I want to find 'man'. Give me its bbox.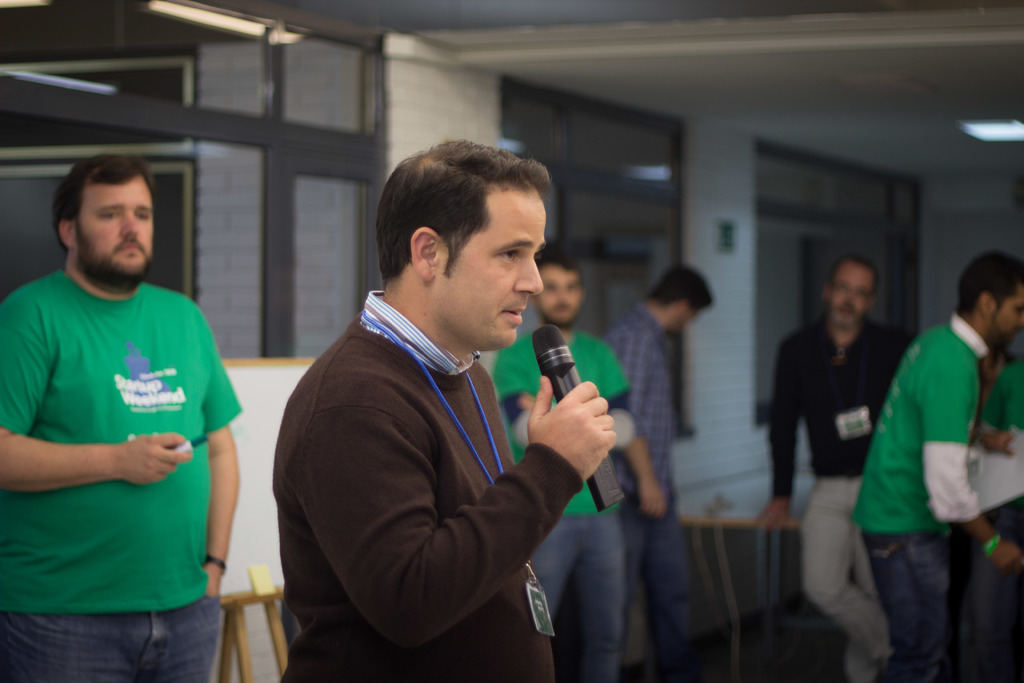
box(492, 251, 639, 682).
